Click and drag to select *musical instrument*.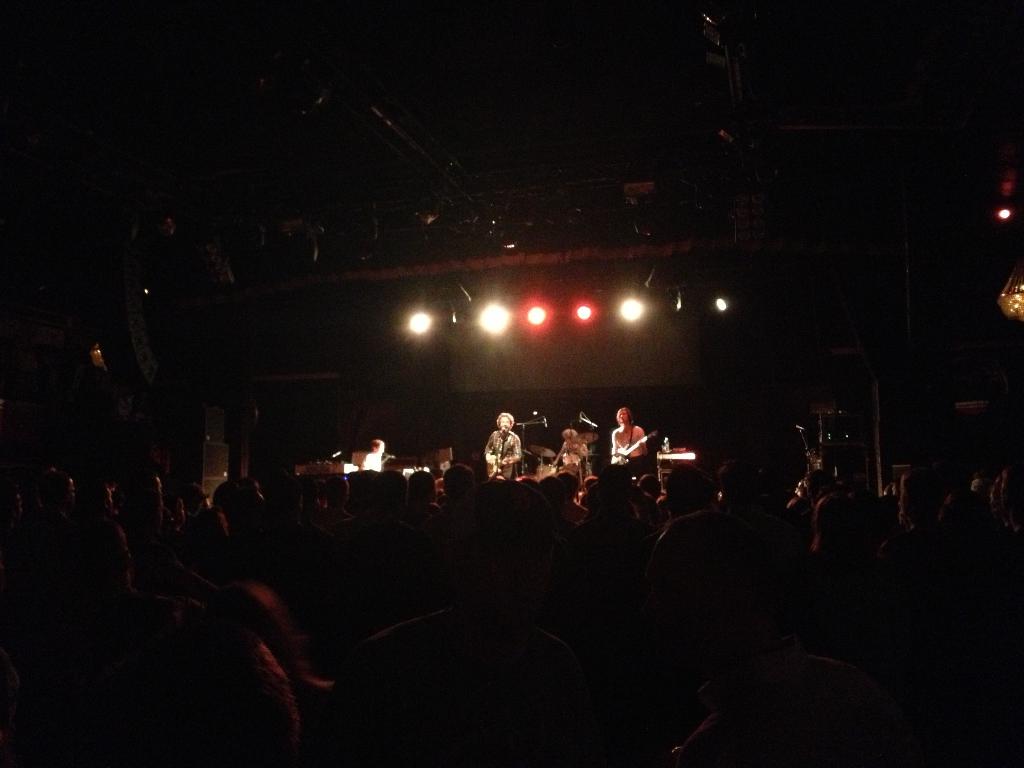
Selection: 609:422:664:462.
